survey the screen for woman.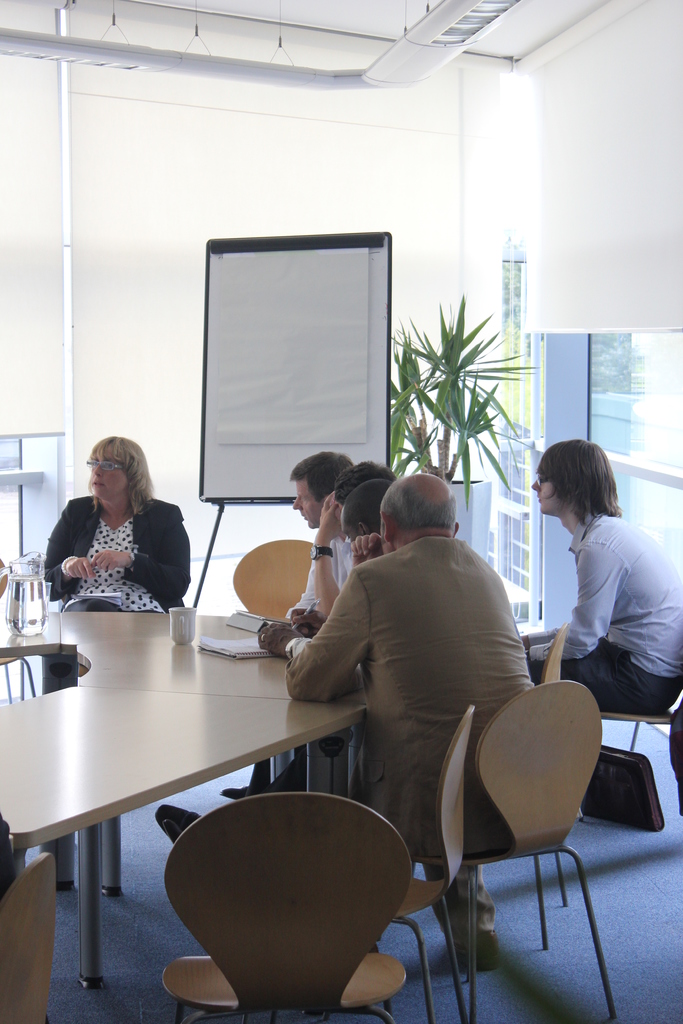
Survey found: {"left": 45, "top": 427, "right": 186, "bottom": 632}.
